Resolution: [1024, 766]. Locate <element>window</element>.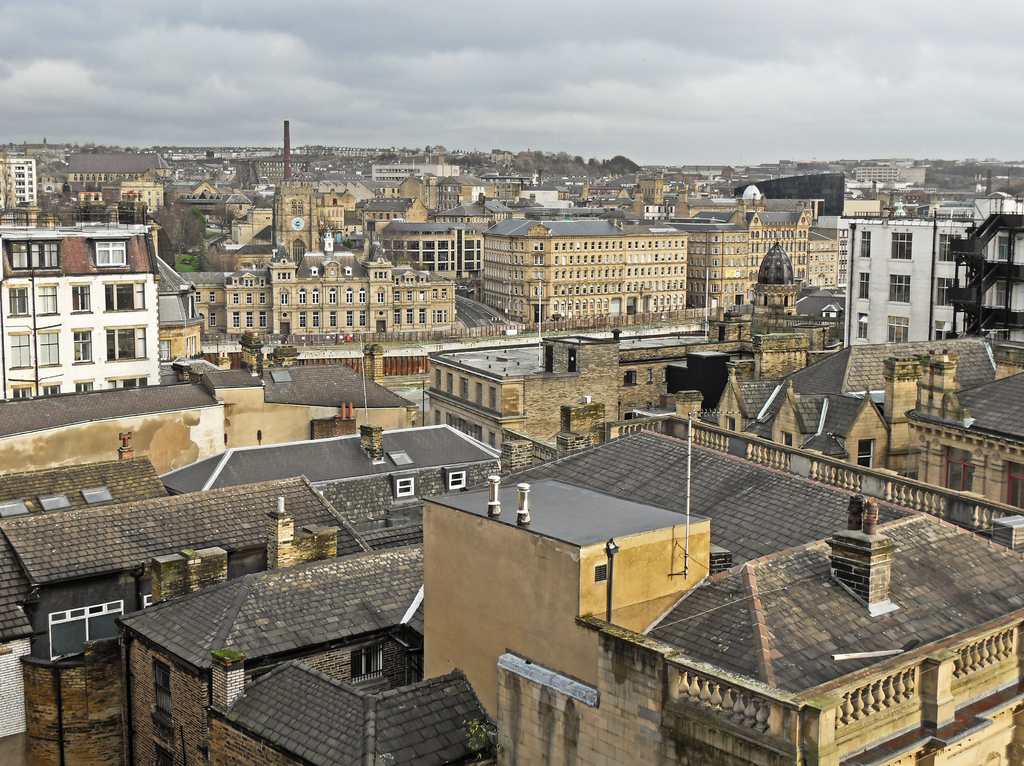
left=595, top=563, right=607, bottom=584.
